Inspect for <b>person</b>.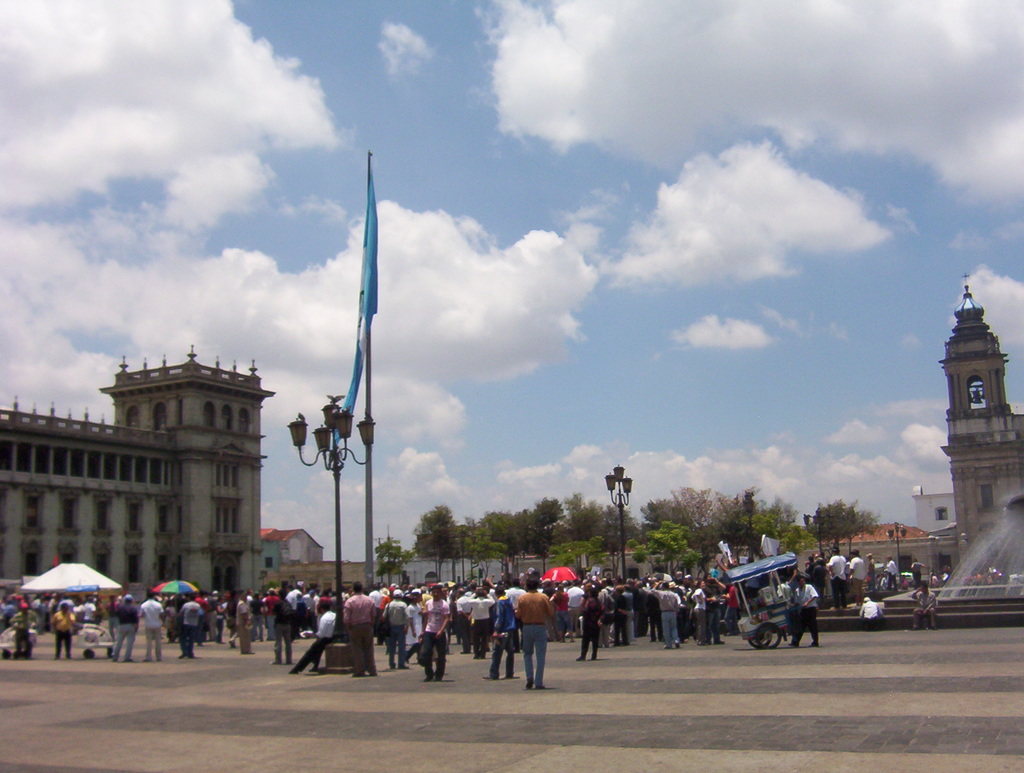
Inspection: rect(484, 582, 516, 674).
